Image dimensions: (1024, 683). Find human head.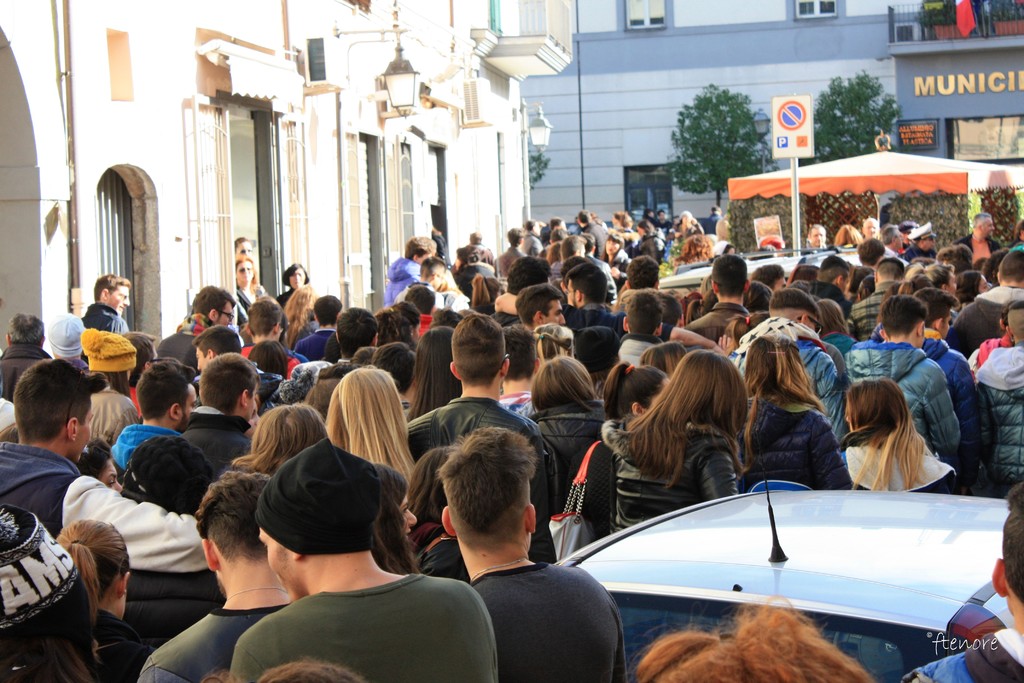
(237,238,257,258).
